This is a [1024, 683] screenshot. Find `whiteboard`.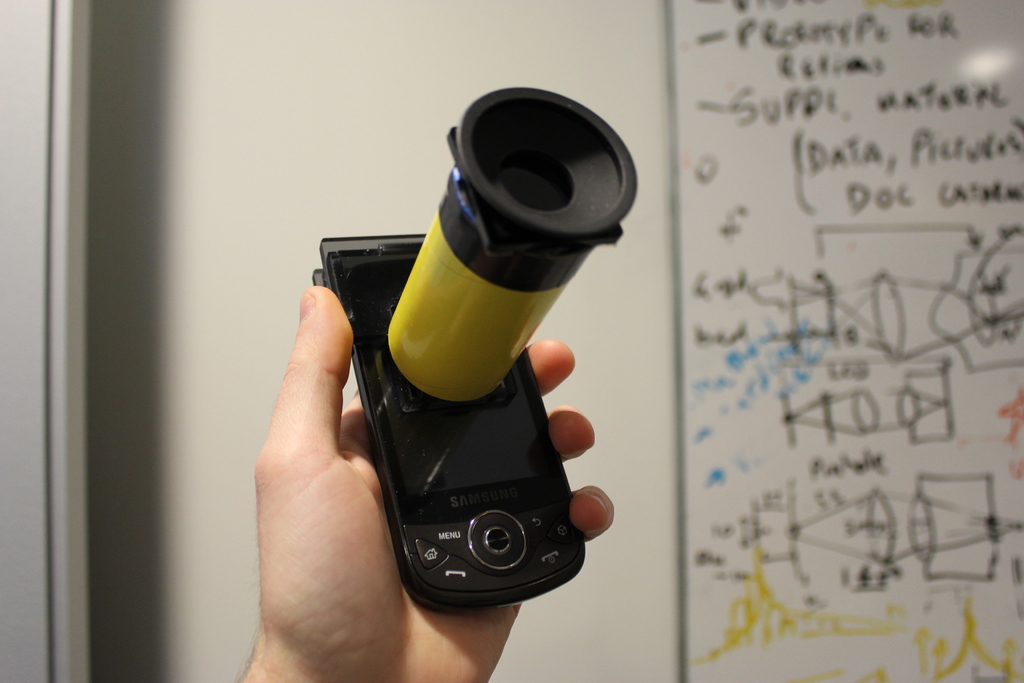
Bounding box: 663 0 1023 682.
